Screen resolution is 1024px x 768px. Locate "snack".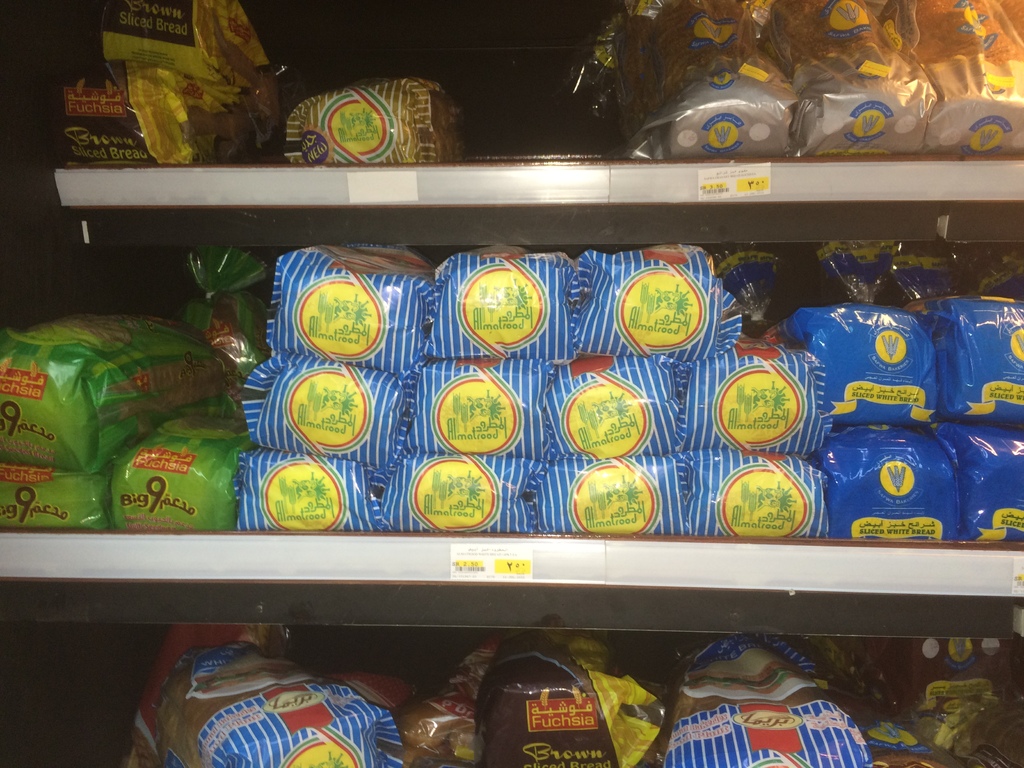
70/1/461/158.
